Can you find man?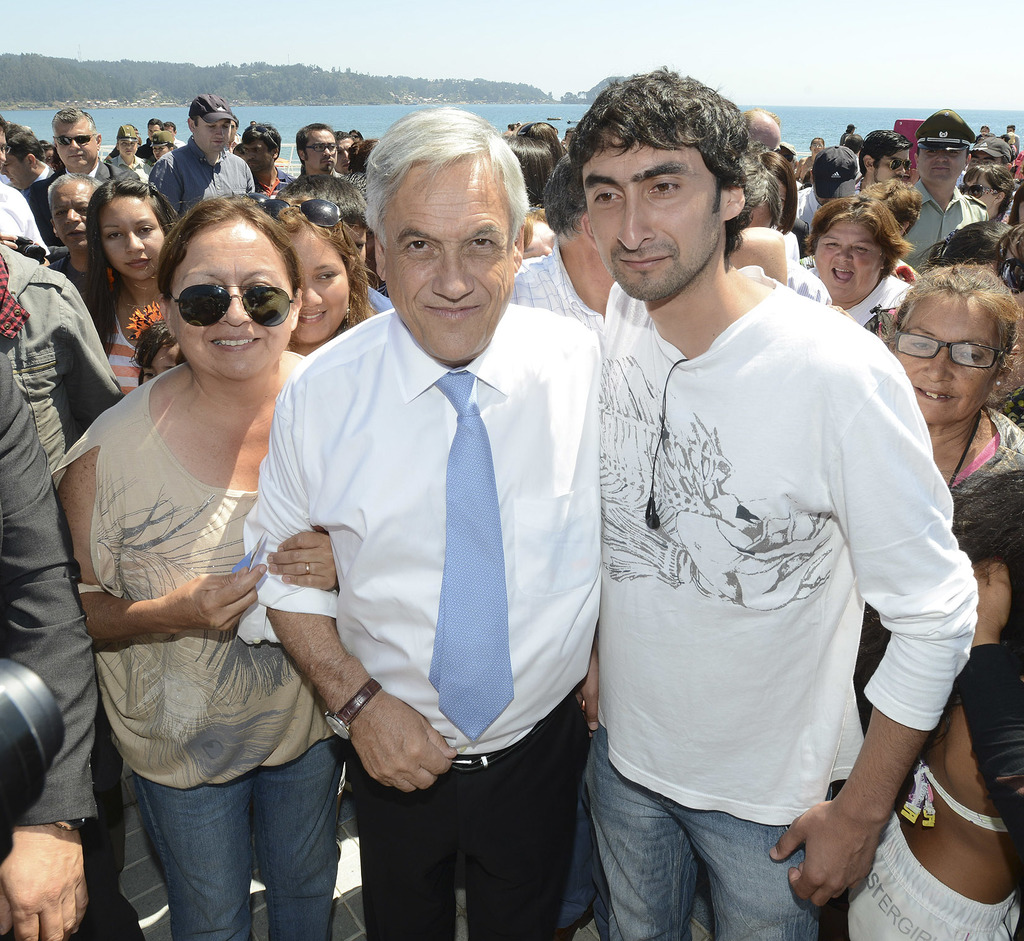
Yes, bounding box: 145 93 256 225.
